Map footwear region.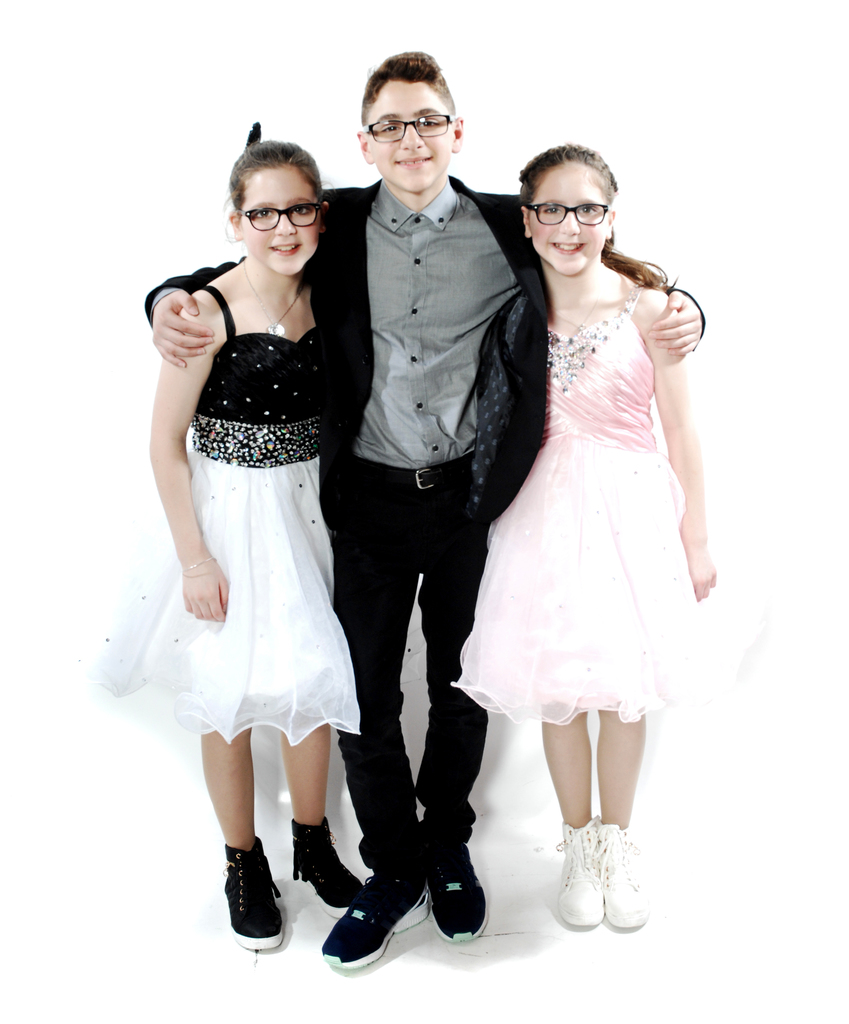
Mapped to 426/840/491/943.
